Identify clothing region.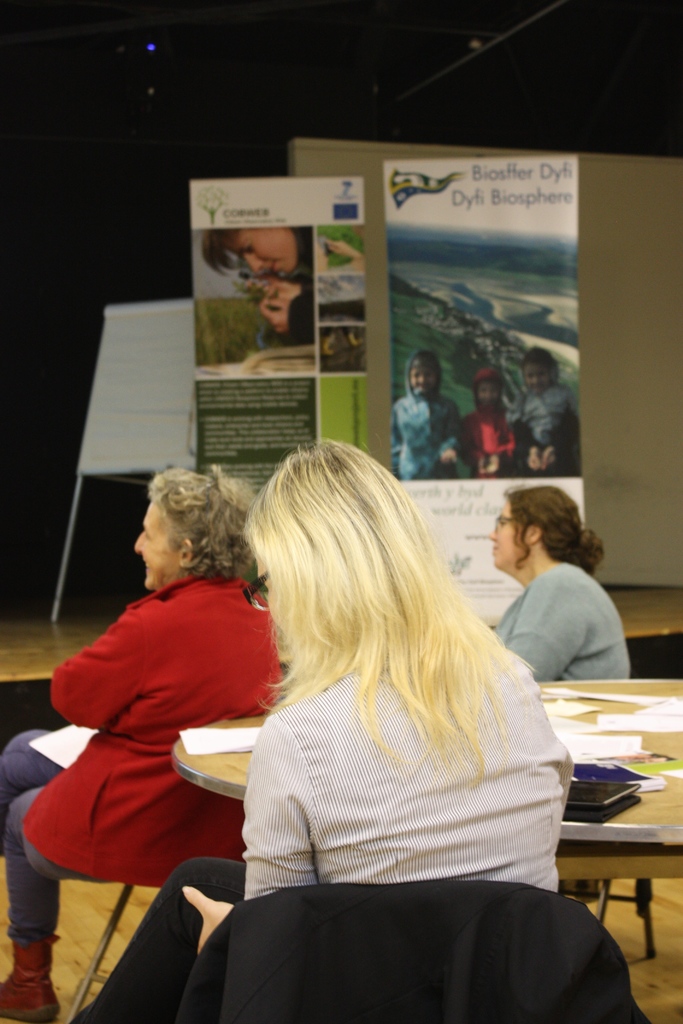
Region: <bbox>236, 211, 322, 349</bbox>.
